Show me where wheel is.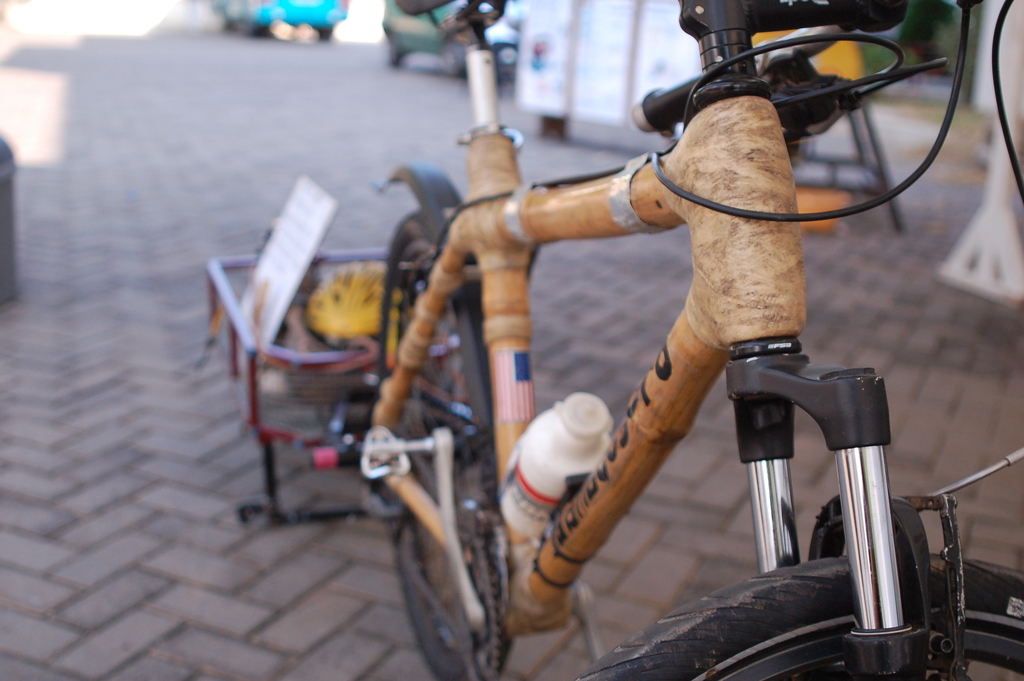
wheel is at bbox=[374, 205, 508, 680].
